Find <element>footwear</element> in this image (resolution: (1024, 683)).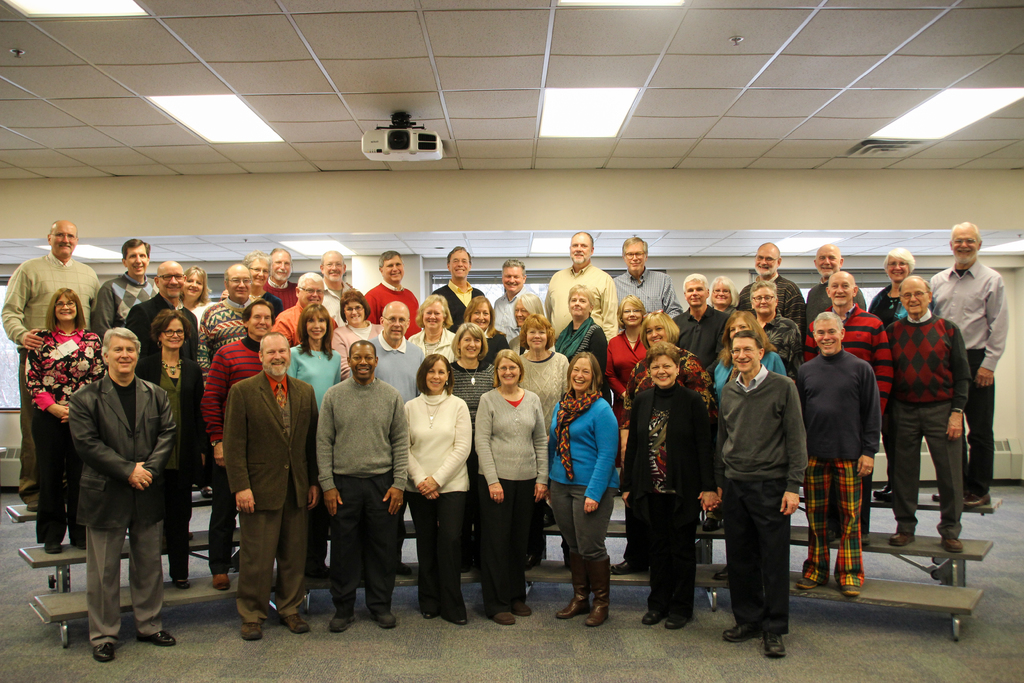
[561, 554, 621, 632].
